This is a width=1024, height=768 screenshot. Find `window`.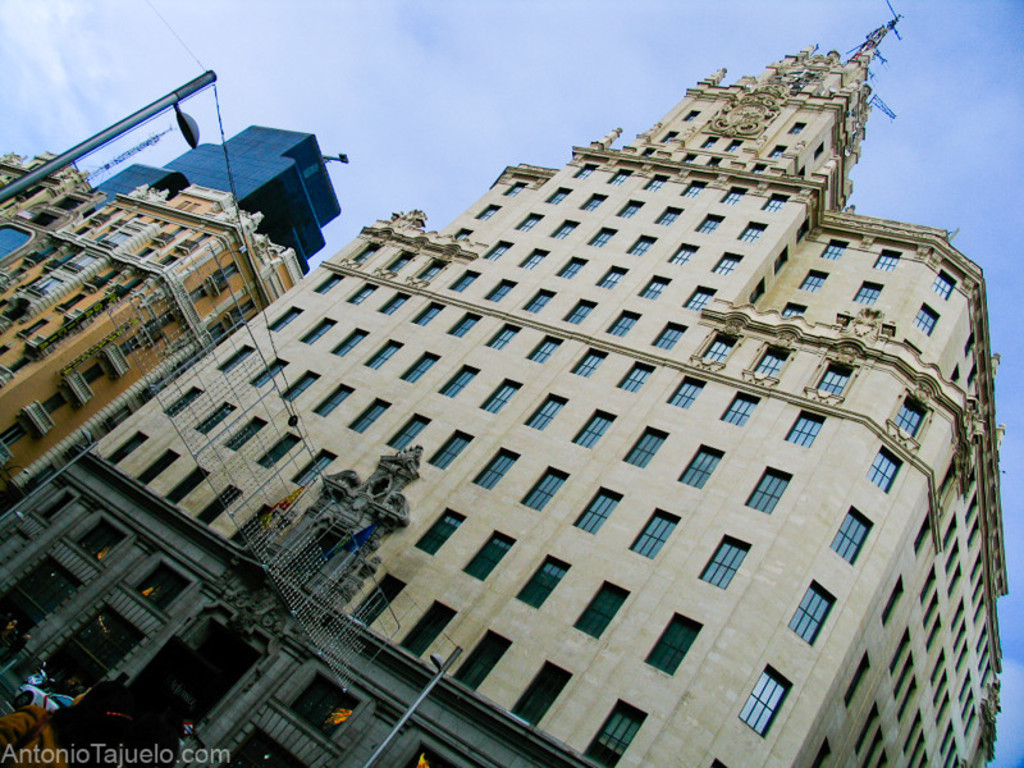
Bounding box: {"x1": 742, "y1": 461, "x2": 795, "y2": 516}.
